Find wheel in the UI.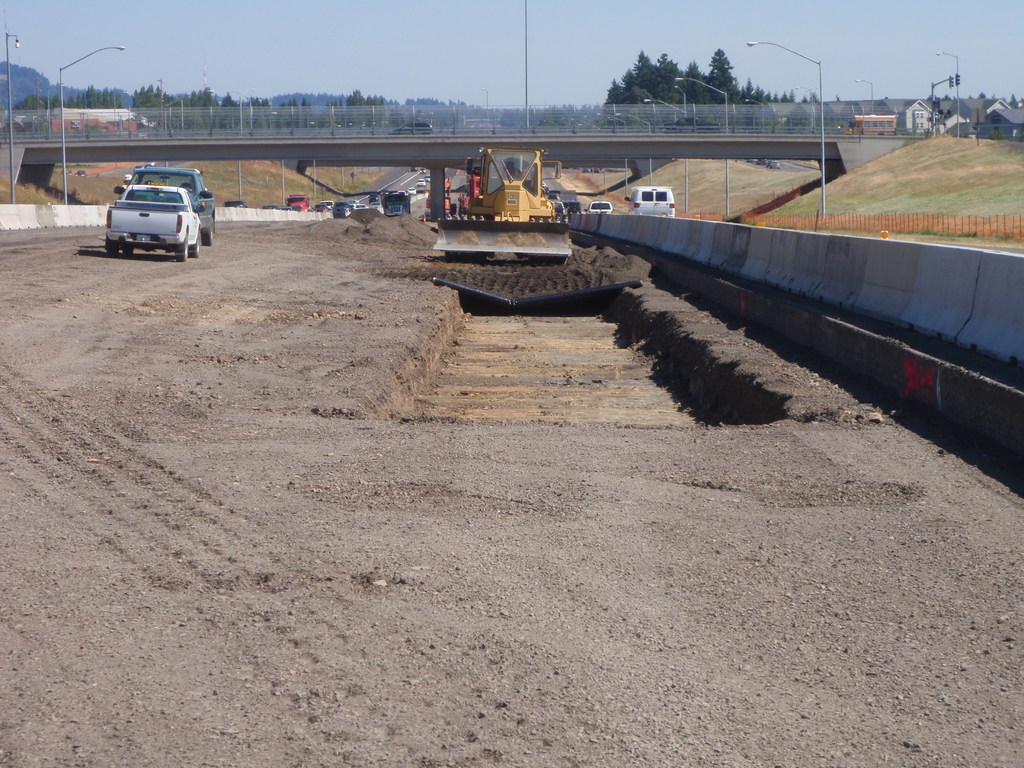
UI element at (205, 228, 212, 245).
